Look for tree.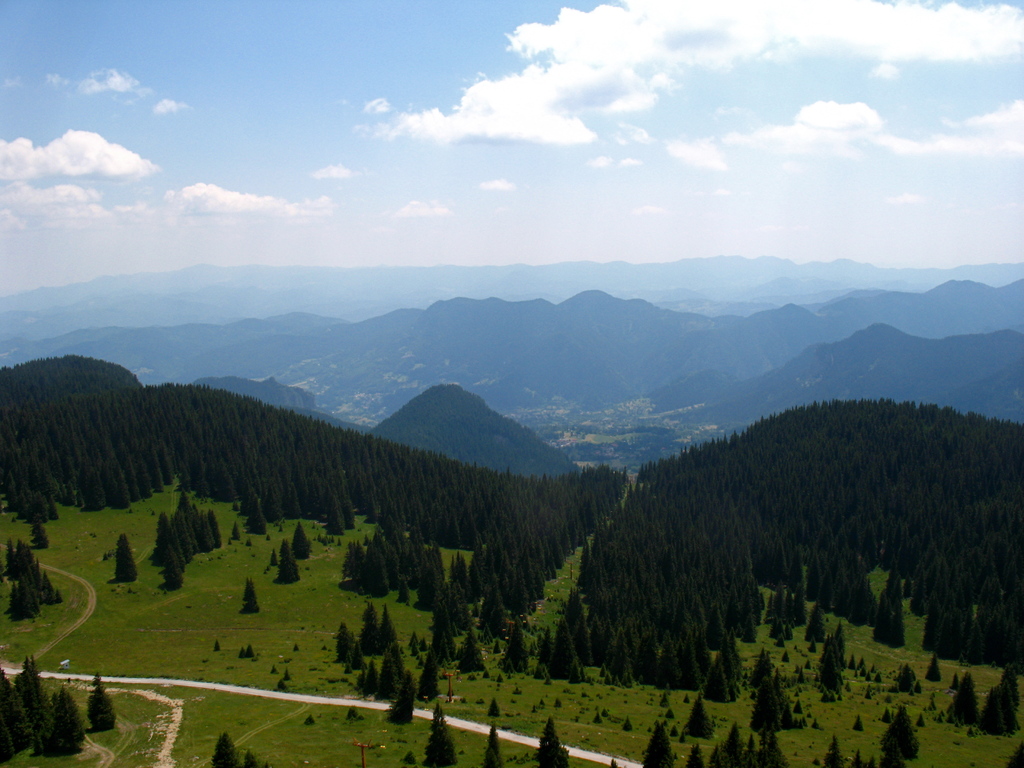
Found: x1=108 y1=527 x2=143 y2=587.
